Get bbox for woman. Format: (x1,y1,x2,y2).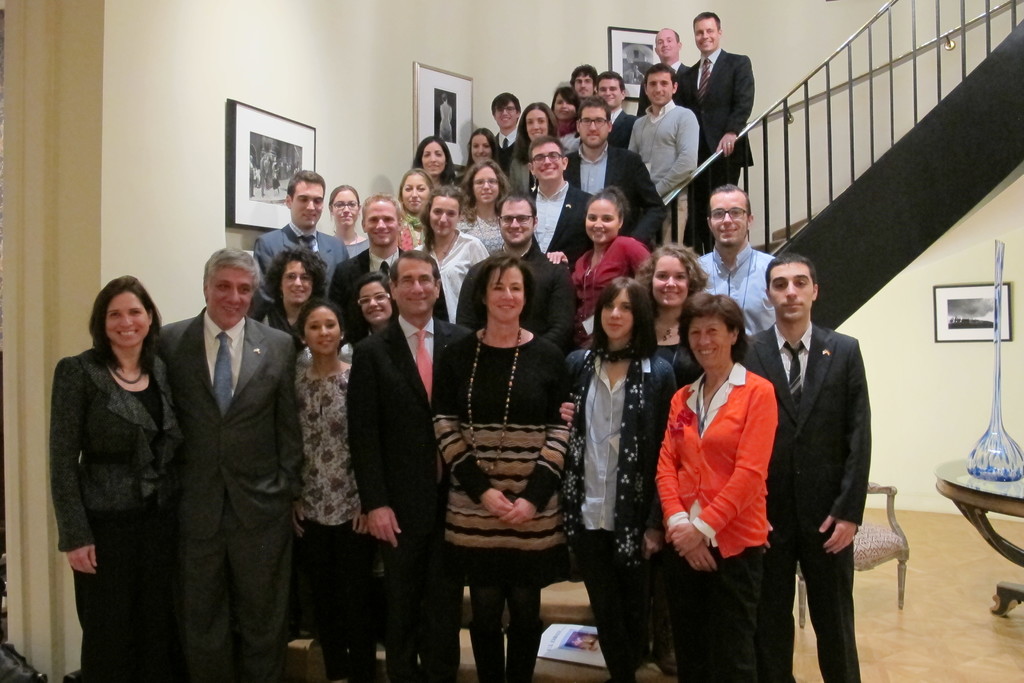
(325,183,374,264).
